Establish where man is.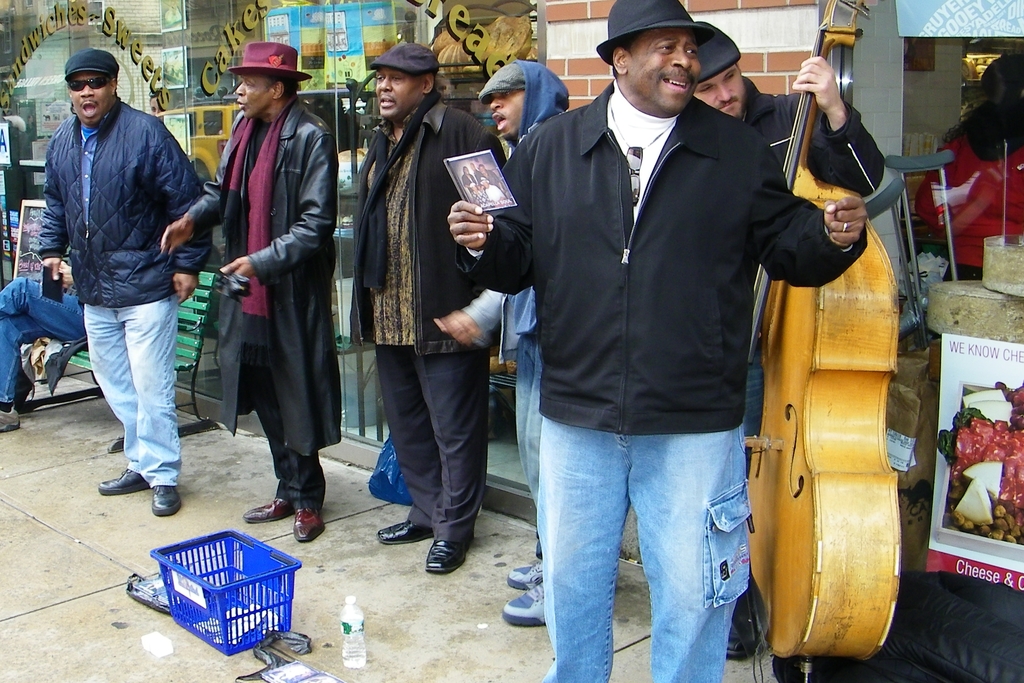
Established at BBox(481, 175, 508, 207).
